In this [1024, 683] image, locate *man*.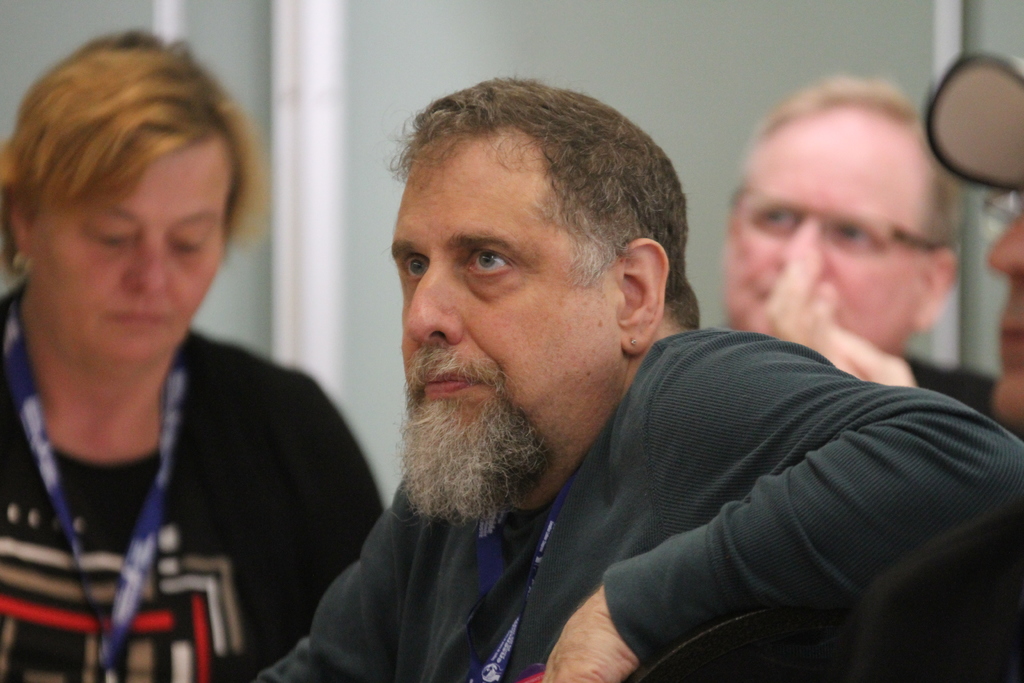
Bounding box: [left=261, top=88, right=969, bottom=673].
